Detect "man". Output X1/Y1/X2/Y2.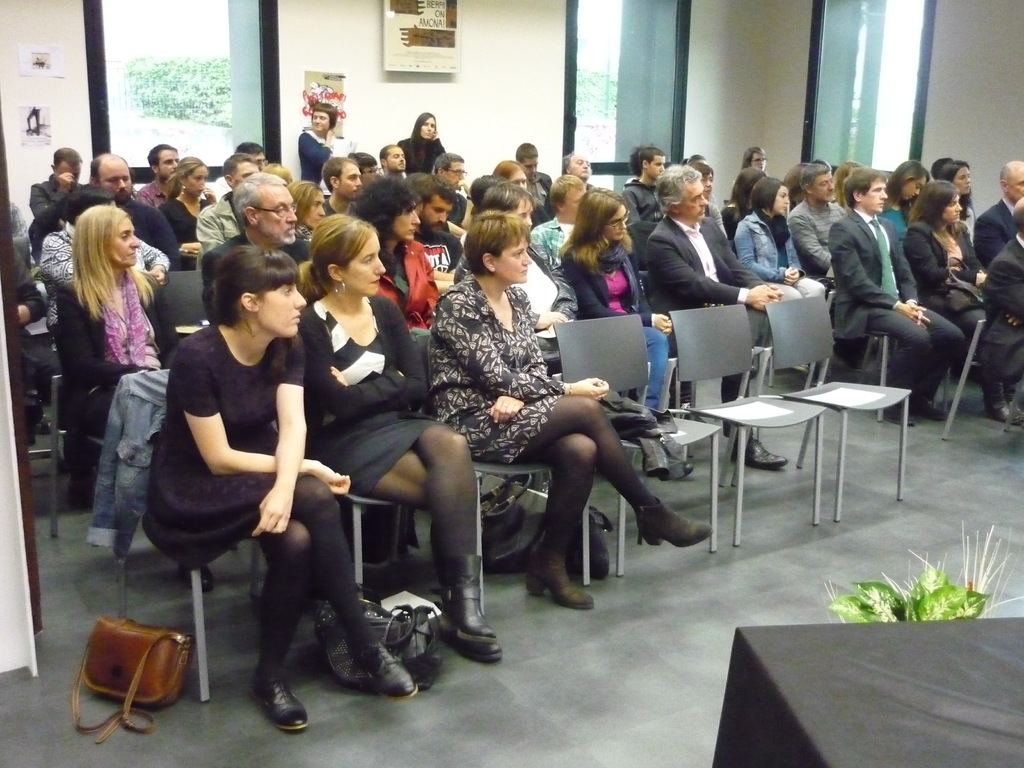
43/149/181/273.
